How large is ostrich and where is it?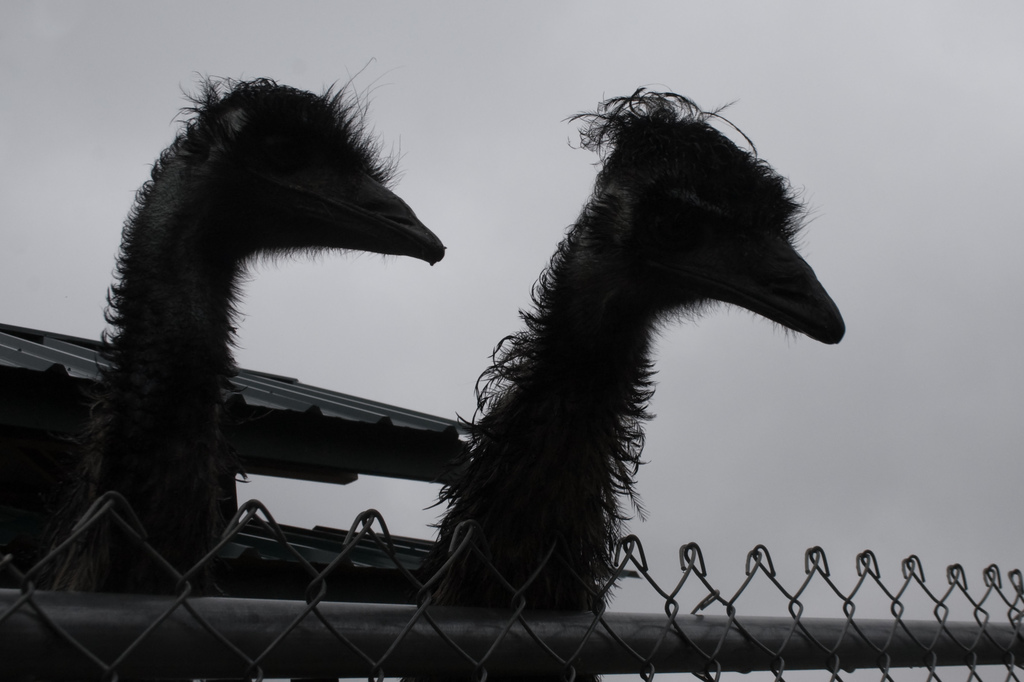
Bounding box: (0,70,450,681).
